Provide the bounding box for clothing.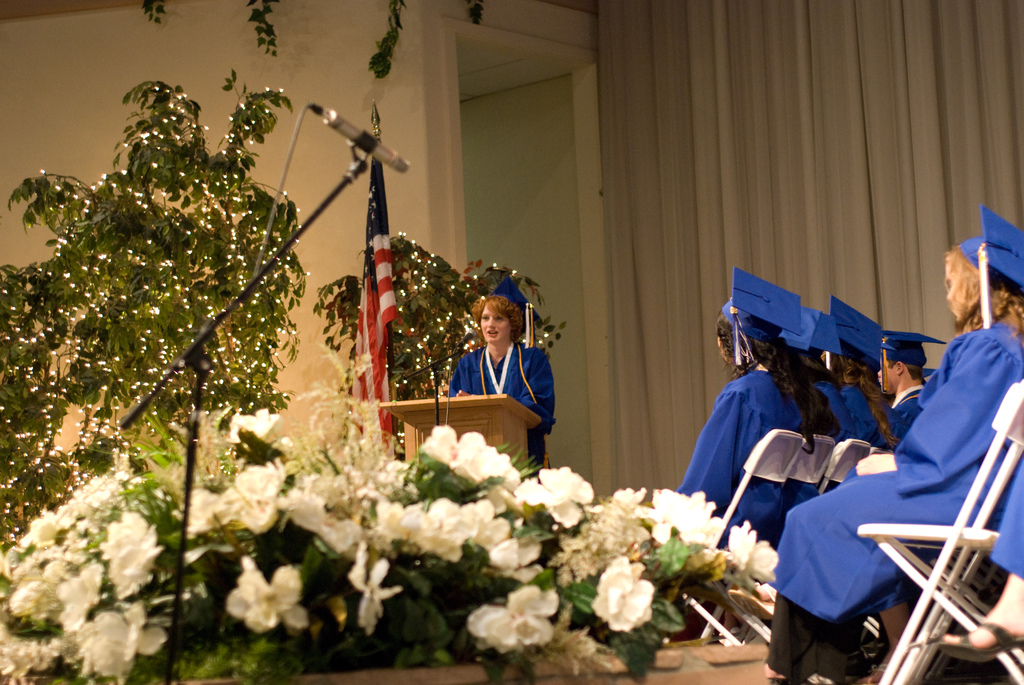
884 376 942 442.
